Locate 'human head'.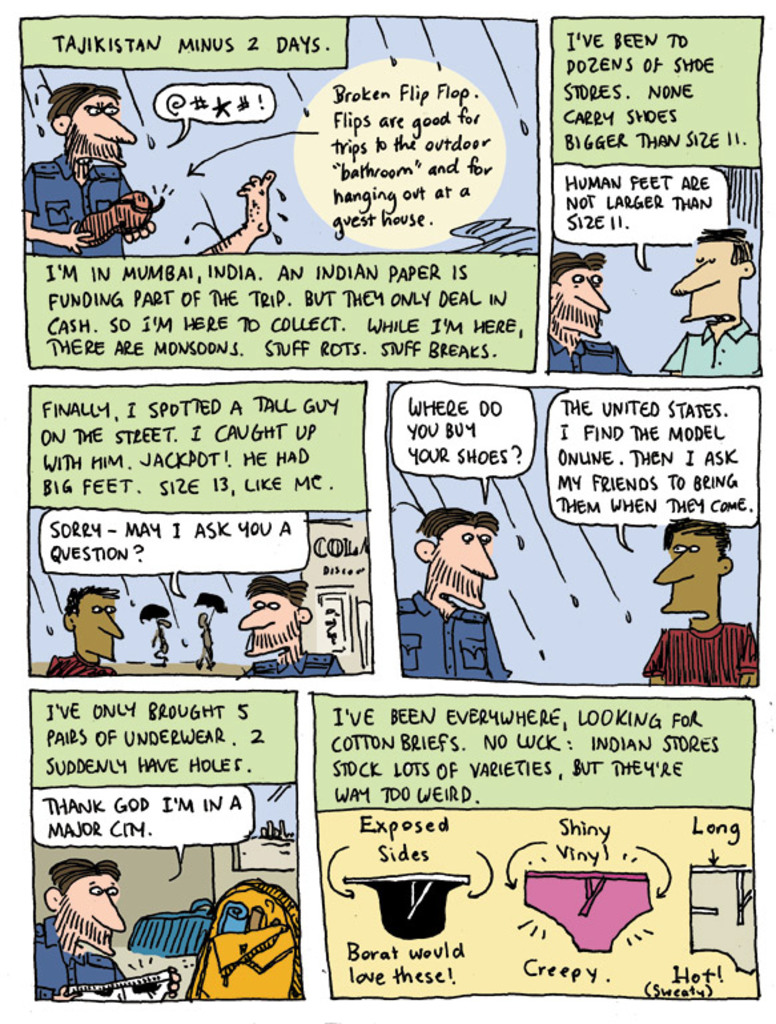
Bounding box: box=[662, 228, 757, 344].
